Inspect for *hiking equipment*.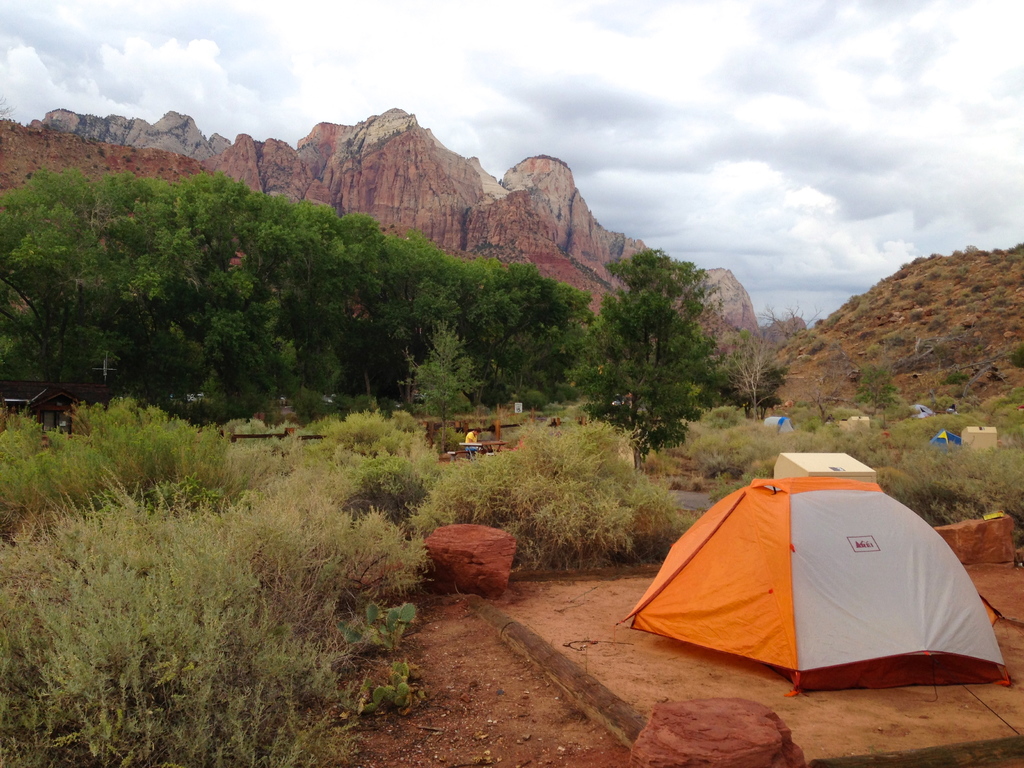
Inspection: 909:401:932:419.
